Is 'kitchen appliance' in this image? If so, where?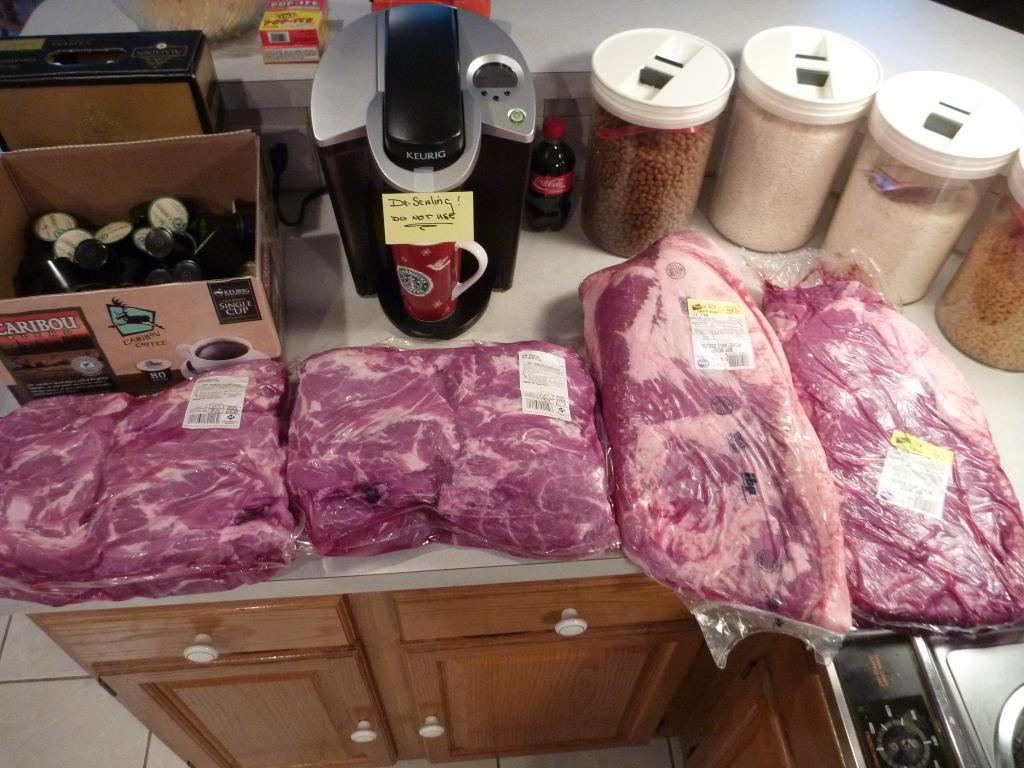
Yes, at BBox(122, 0, 259, 42).
